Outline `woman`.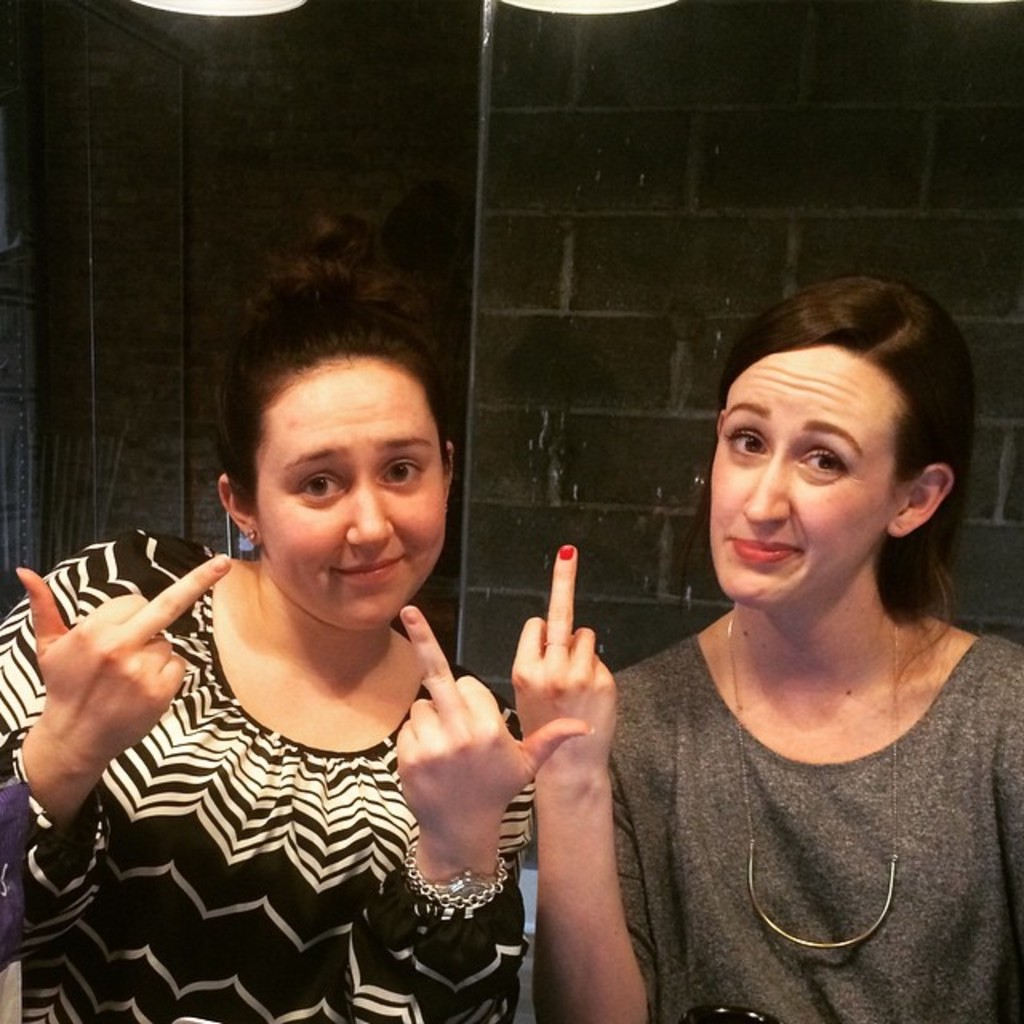
Outline: (x1=0, y1=194, x2=578, y2=1022).
